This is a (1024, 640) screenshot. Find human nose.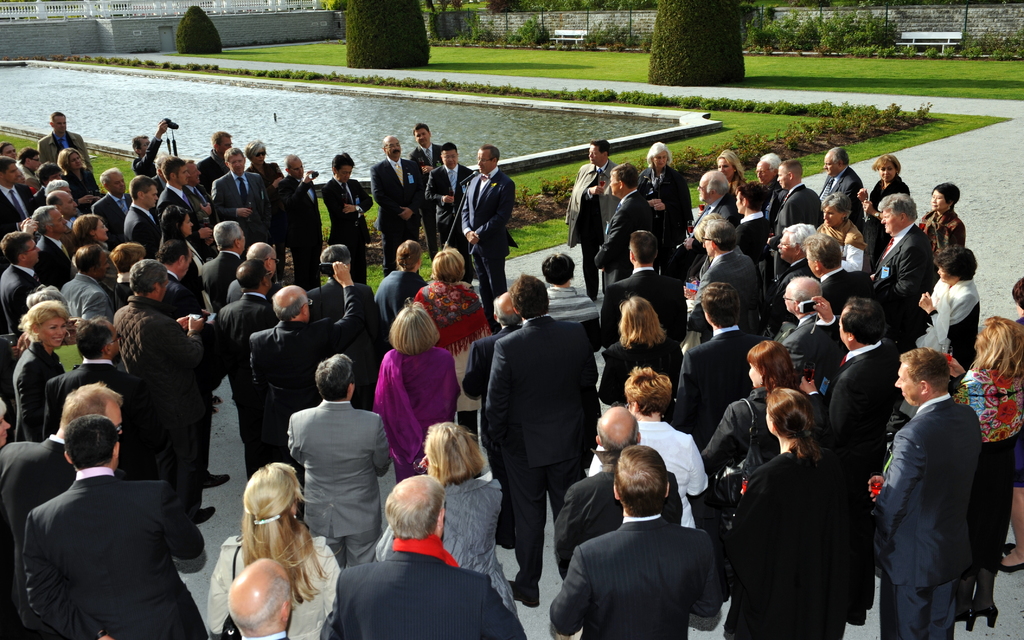
Bounding box: x1=824 y1=216 x2=831 y2=221.
